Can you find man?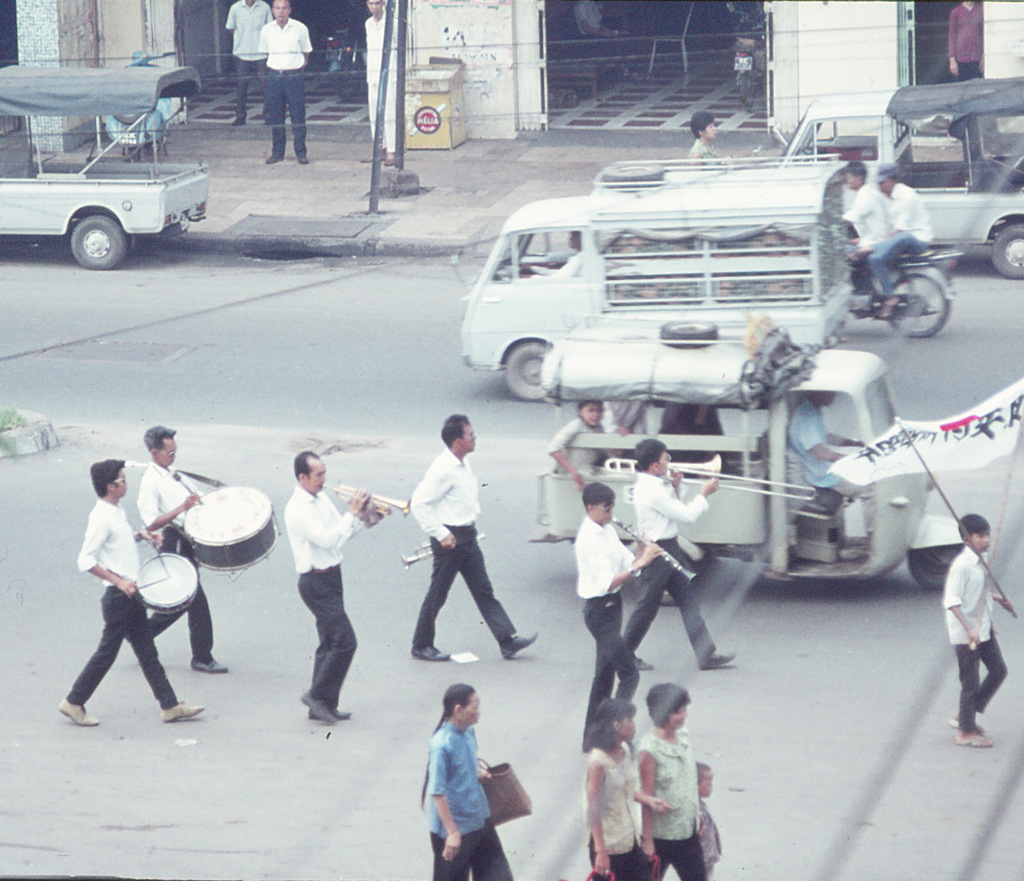
Yes, bounding box: 126:421:235:671.
